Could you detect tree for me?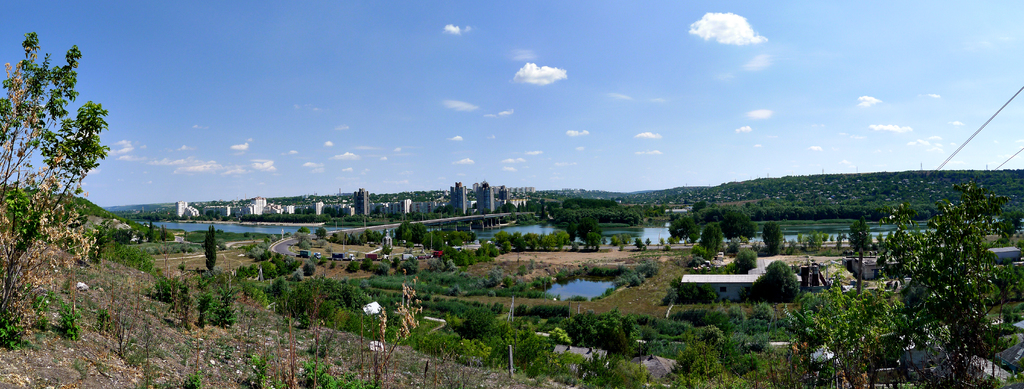
Detection result: (x1=361, y1=258, x2=375, y2=271).
